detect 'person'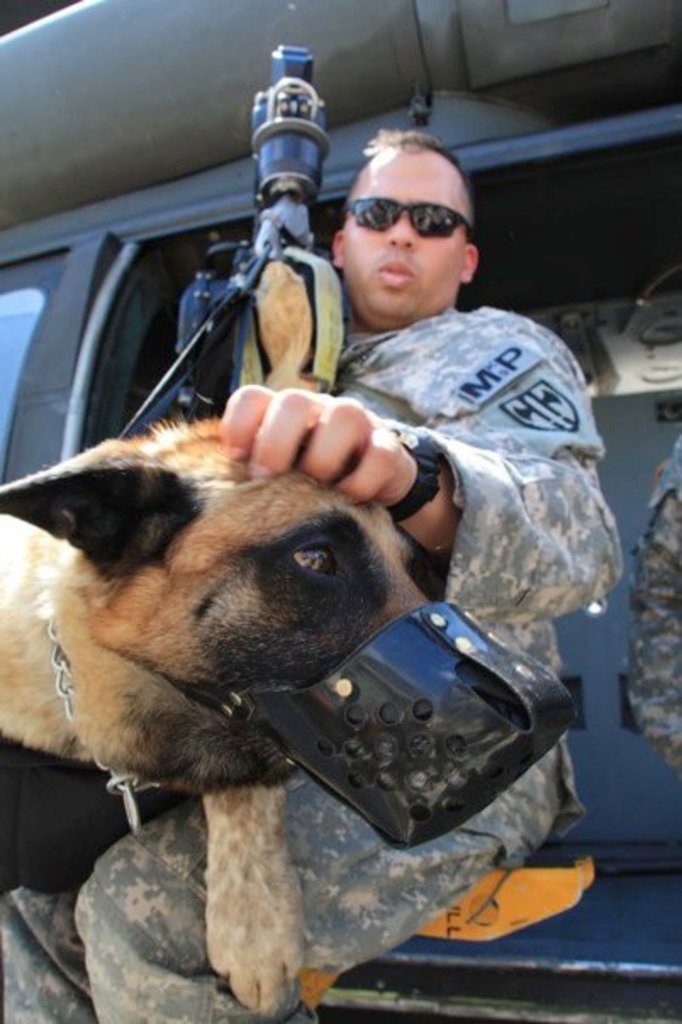
0/119/634/1022
